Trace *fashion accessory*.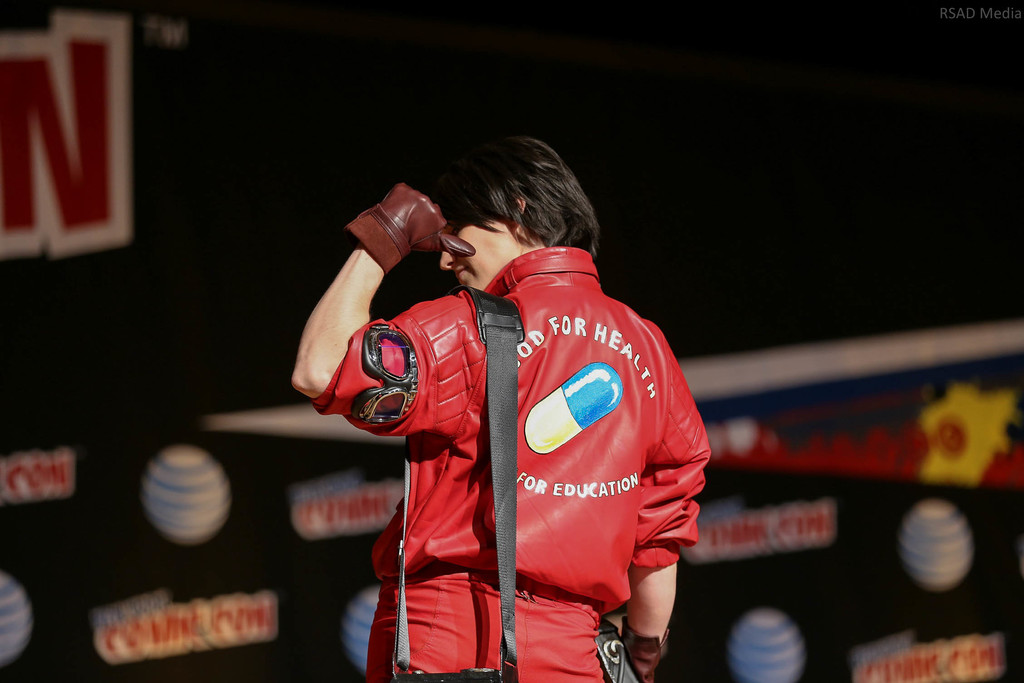
Traced to locate(350, 322, 419, 427).
